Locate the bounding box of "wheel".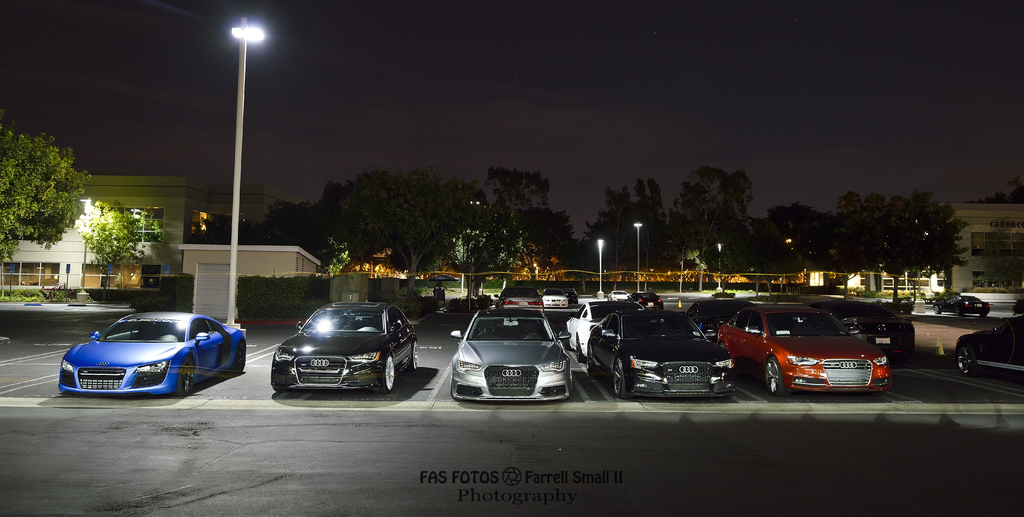
Bounding box: (957,346,976,375).
